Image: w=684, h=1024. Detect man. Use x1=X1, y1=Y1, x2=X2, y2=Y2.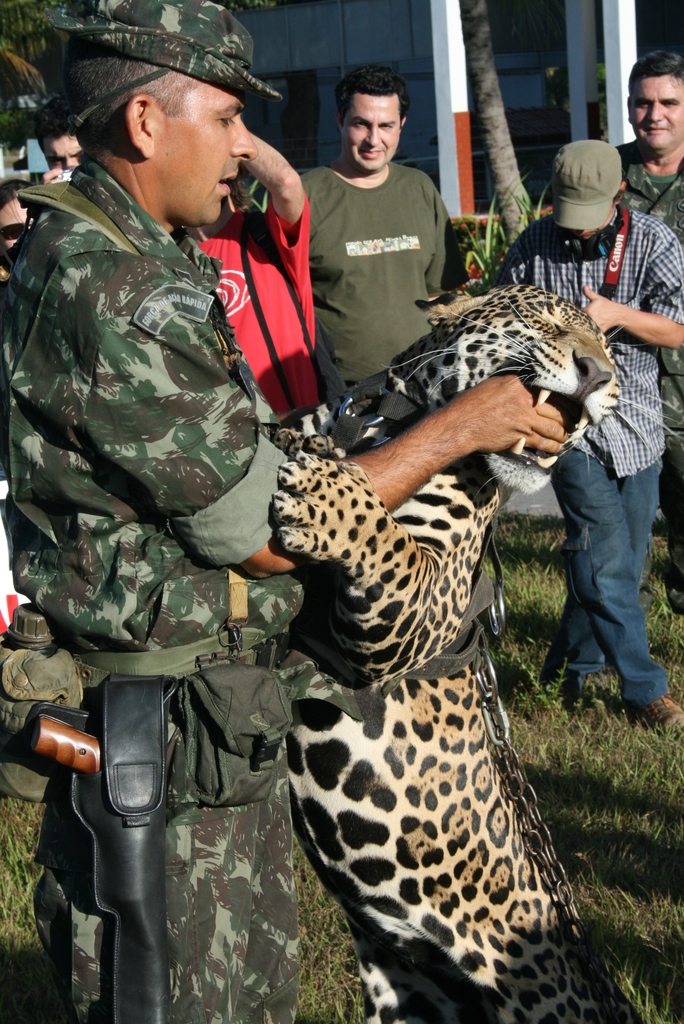
x1=279, y1=67, x2=475, y2=380.
